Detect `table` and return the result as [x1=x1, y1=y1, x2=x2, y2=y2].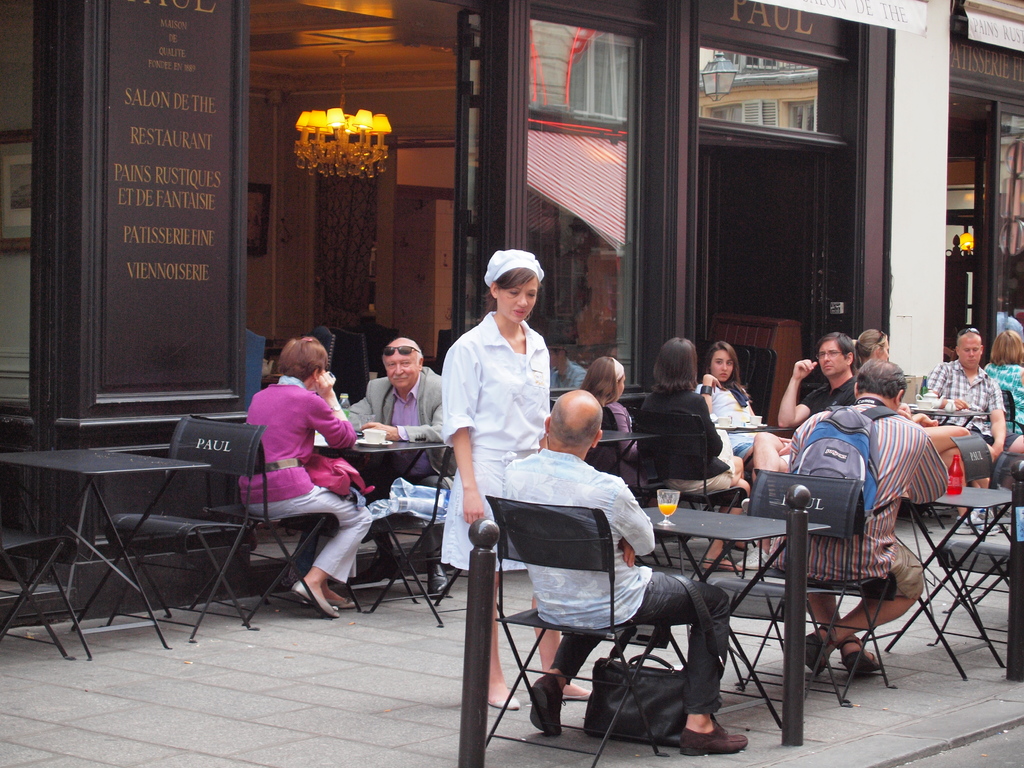
[x1=589, y1=425, x2=657, y2=477].
